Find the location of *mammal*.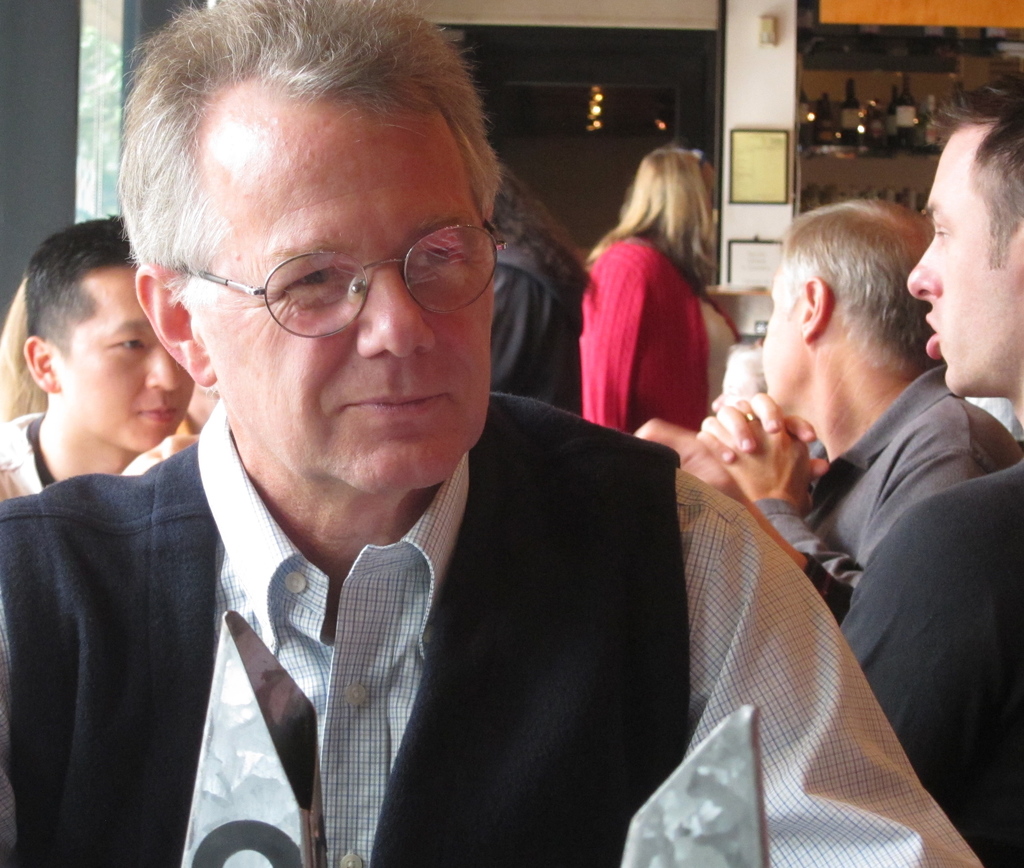
Location: <bbox>0, 0, 981, 865</bbox>.
